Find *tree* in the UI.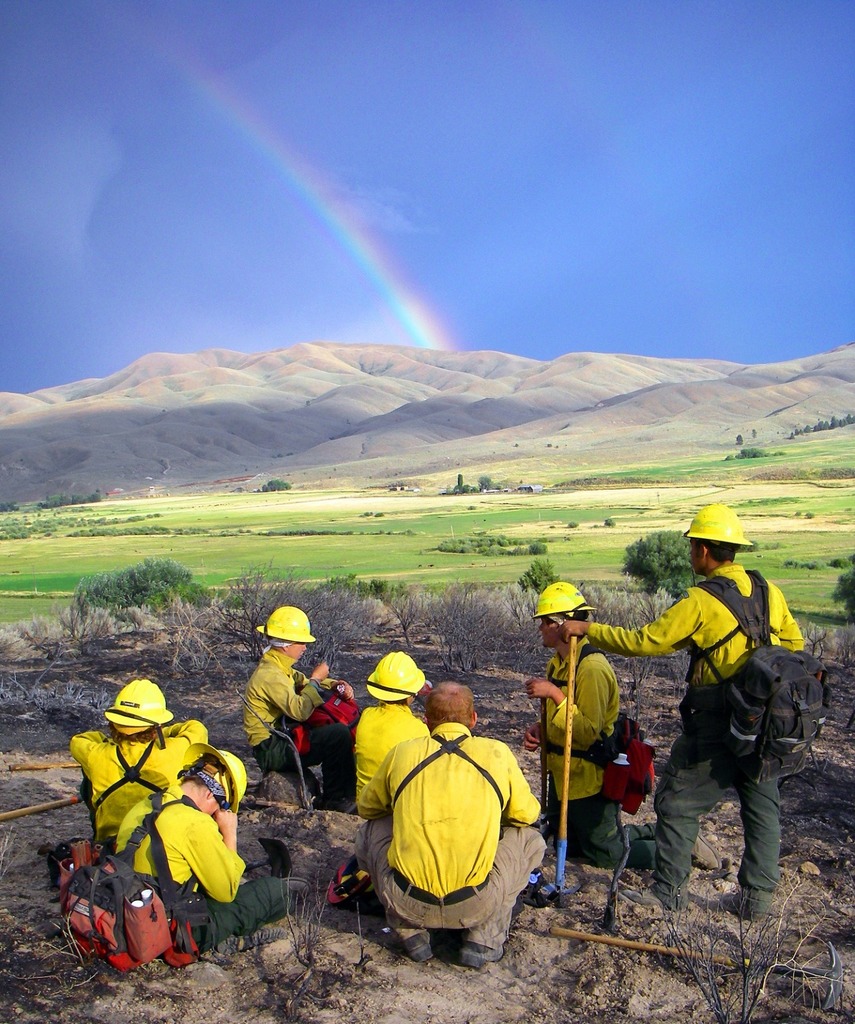
UI element at {"x1": 285, "y1": 451, "x2": 293, "y2": 454}.
